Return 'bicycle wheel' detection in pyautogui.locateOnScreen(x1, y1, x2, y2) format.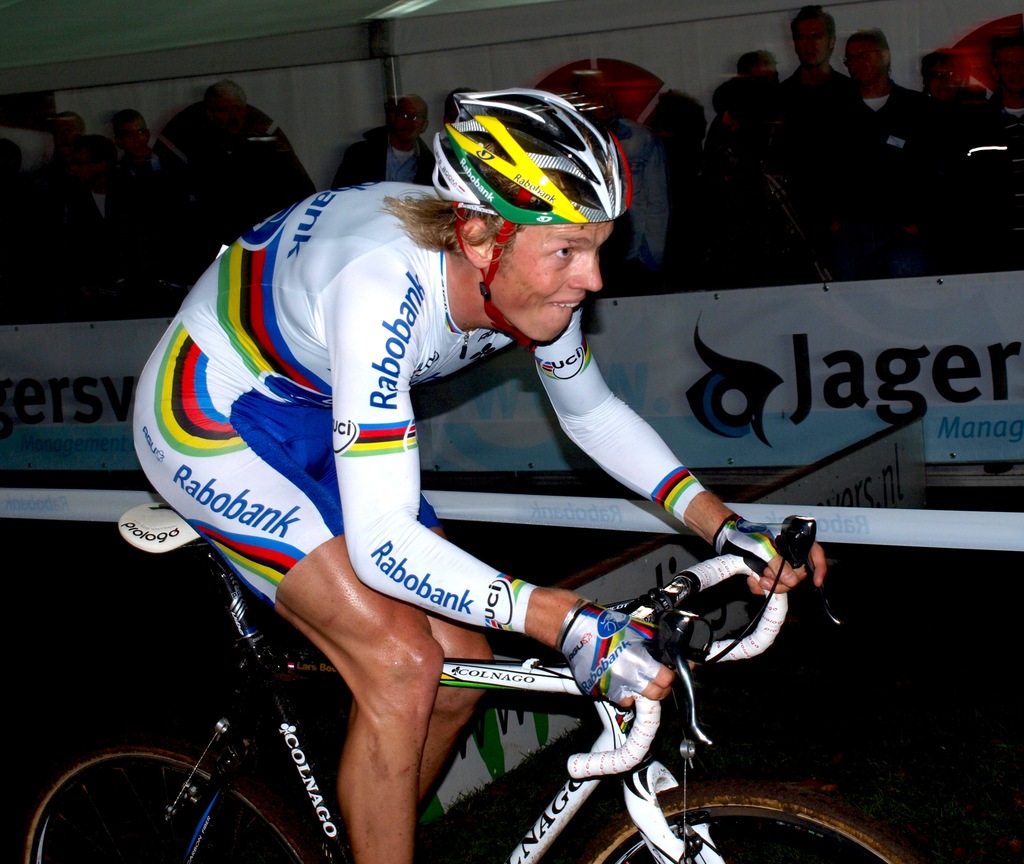
pyautogui.locateOnScreen(592, 781, 922, 863).
